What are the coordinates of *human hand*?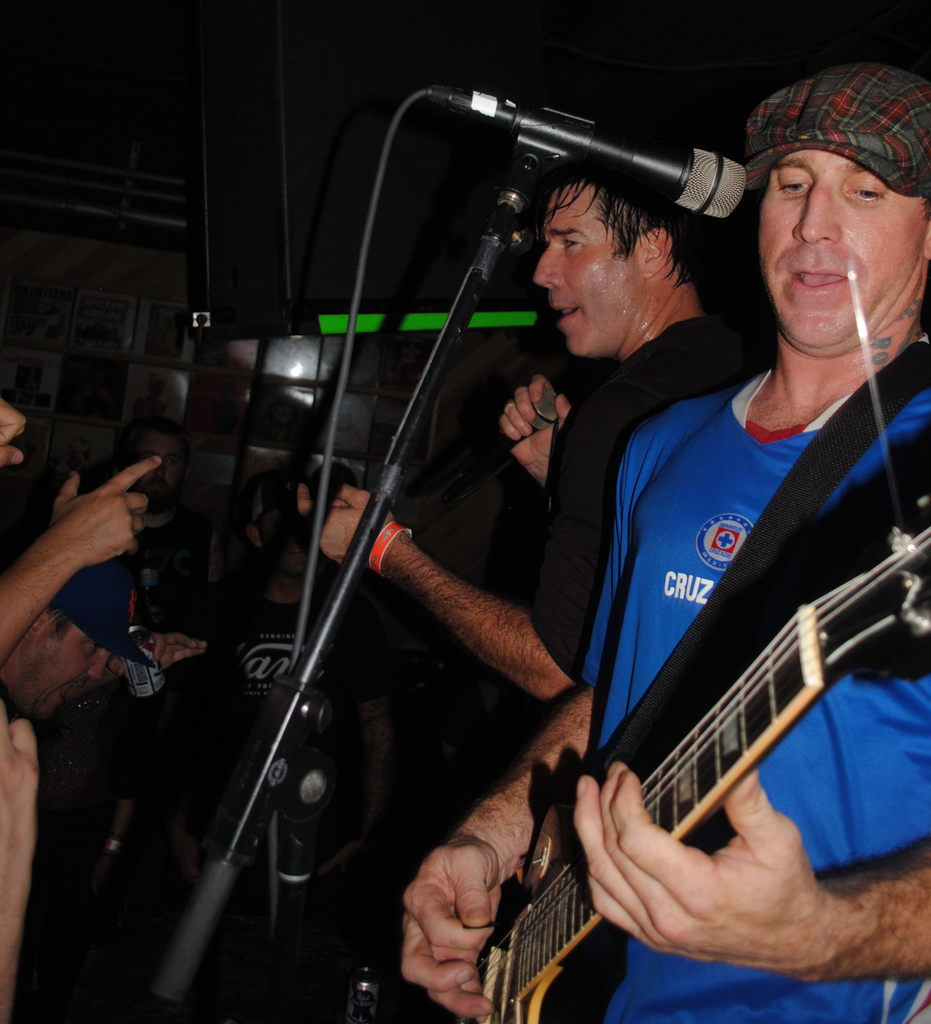
crop(403, 837, 508, 1021).
